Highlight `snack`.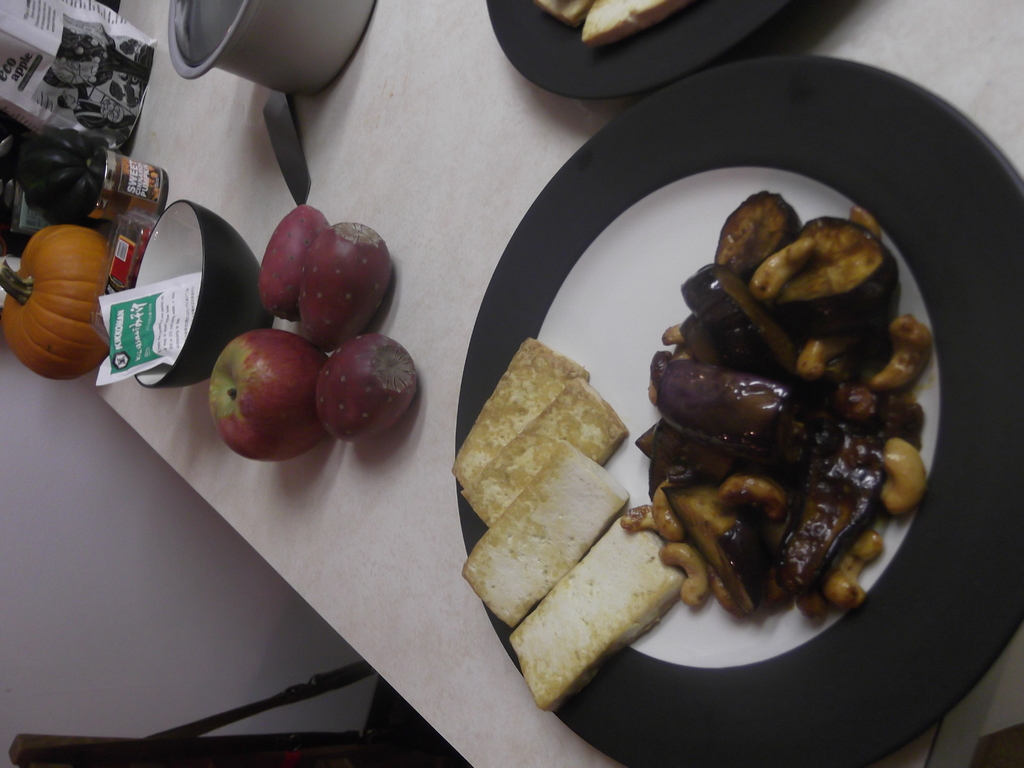
Highlighted region: [460,376,630,523].
